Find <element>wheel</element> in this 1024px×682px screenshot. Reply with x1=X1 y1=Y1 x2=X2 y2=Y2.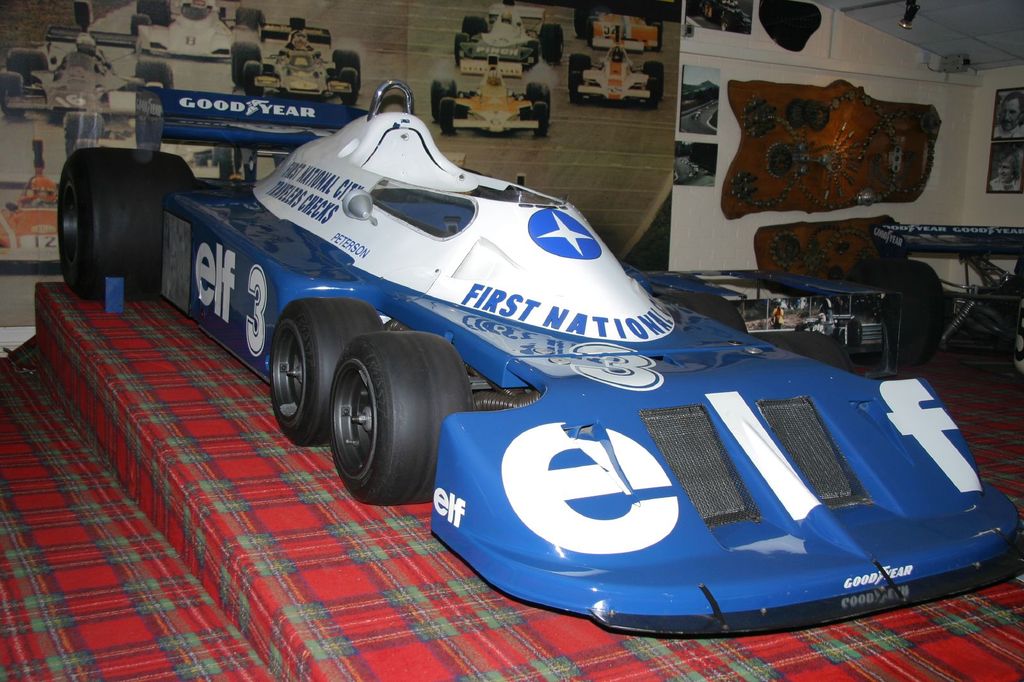
x1=540 y1=24 x2=563 y2=62.
